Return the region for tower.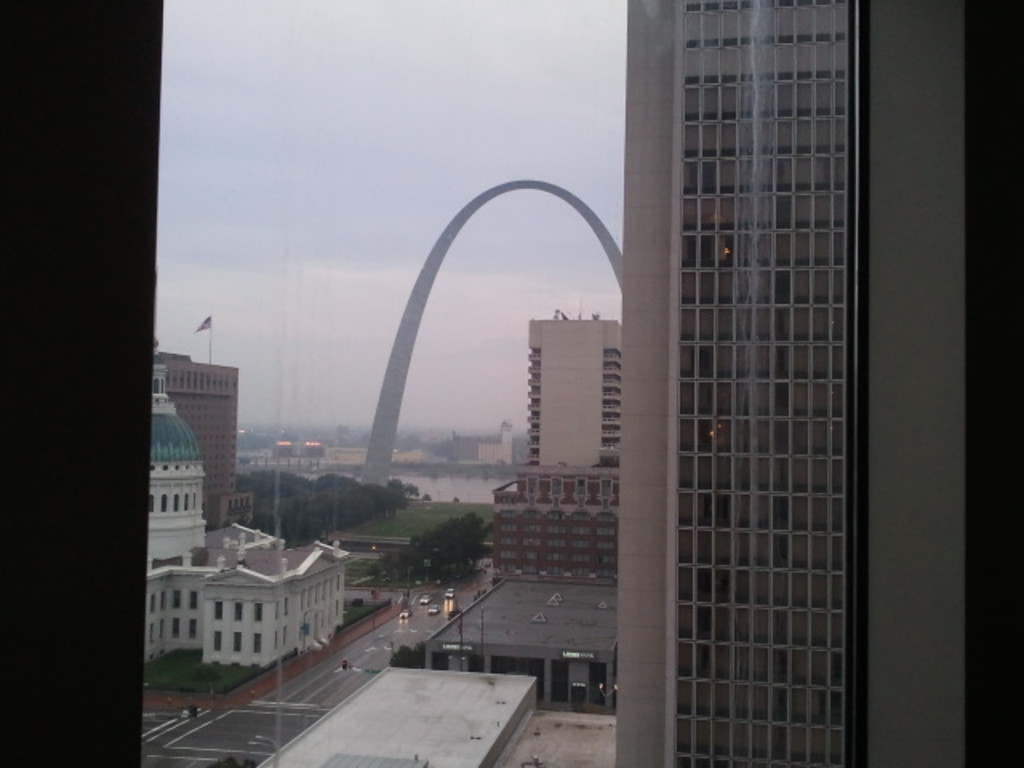
bbox(626, 0, 1022, 766).
